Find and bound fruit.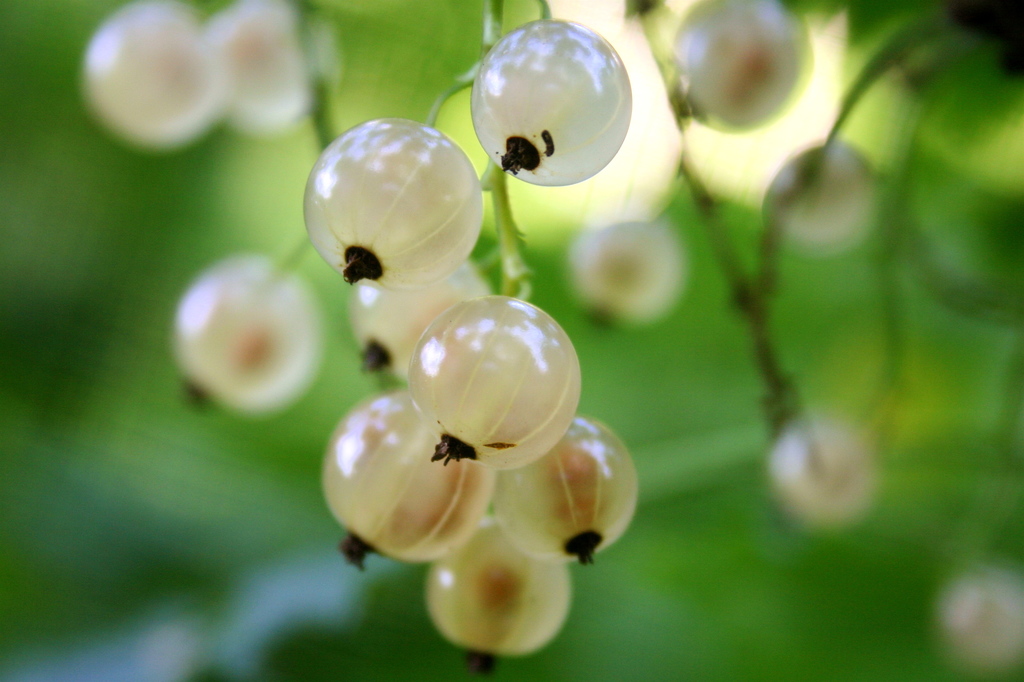
Bound: [x1=203, y1=0, x2=339, y2=136].
